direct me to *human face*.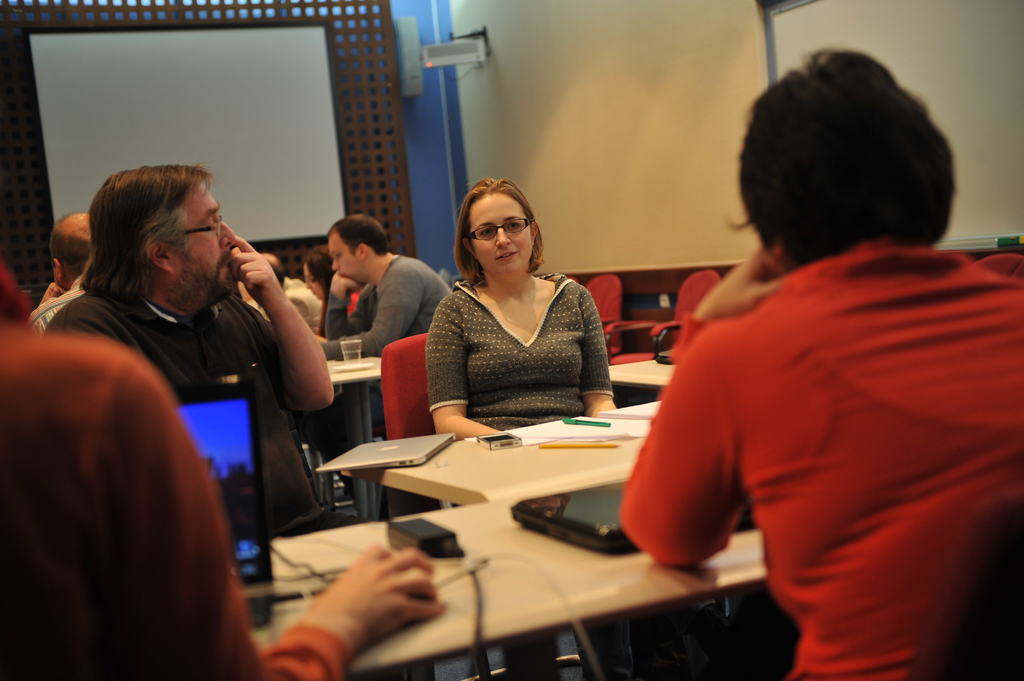
Direction: box=[166, 179, 234, 298].
